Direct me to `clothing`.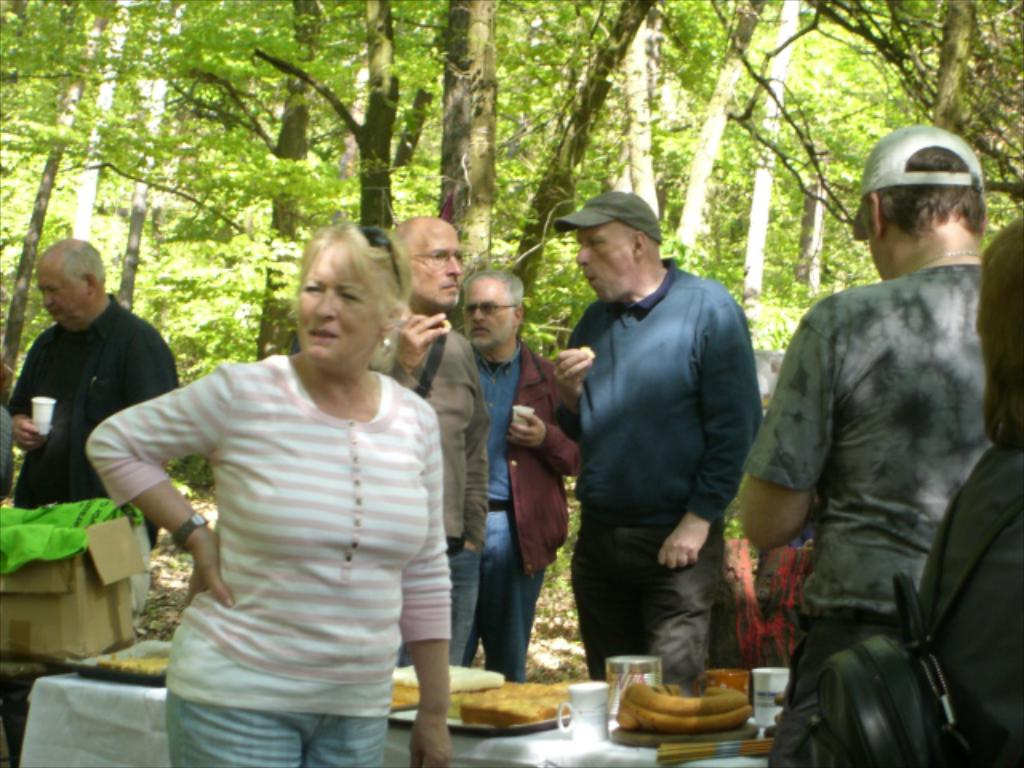
Direction: [912,440,1022,766].
